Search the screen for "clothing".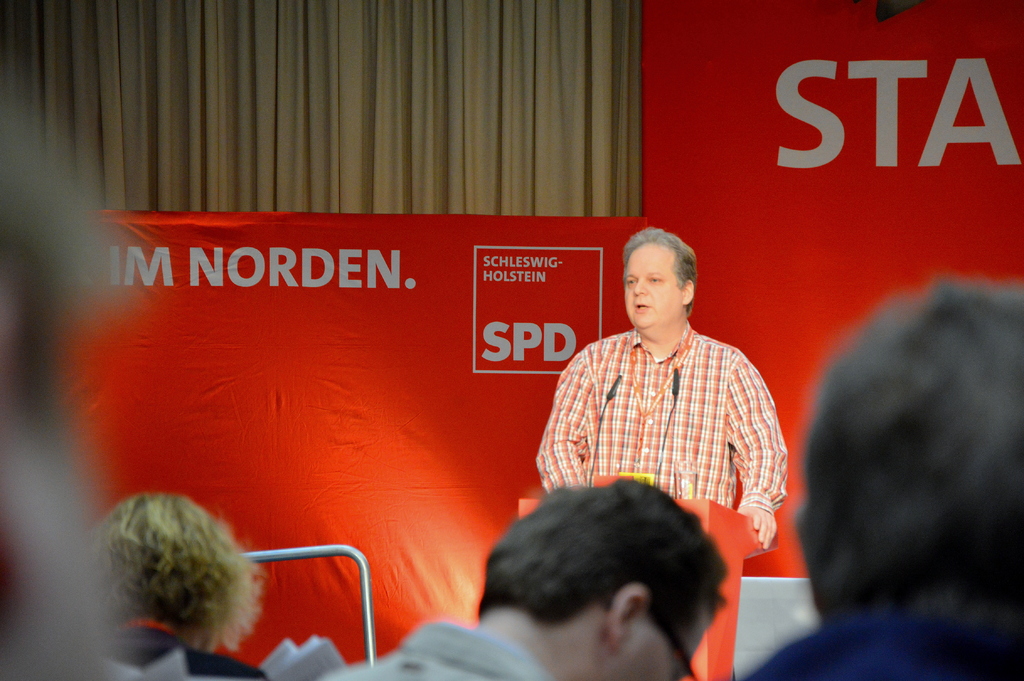
Found at rect(81, 632, 276, 680).
